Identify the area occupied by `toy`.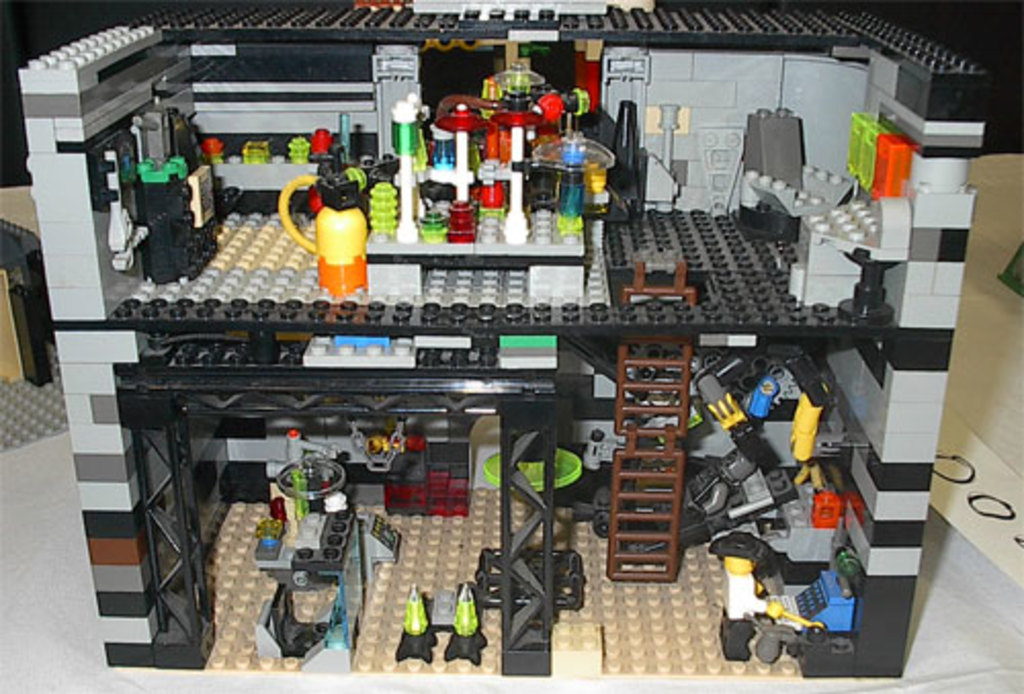
Area: 713, 524, 809, 661.
